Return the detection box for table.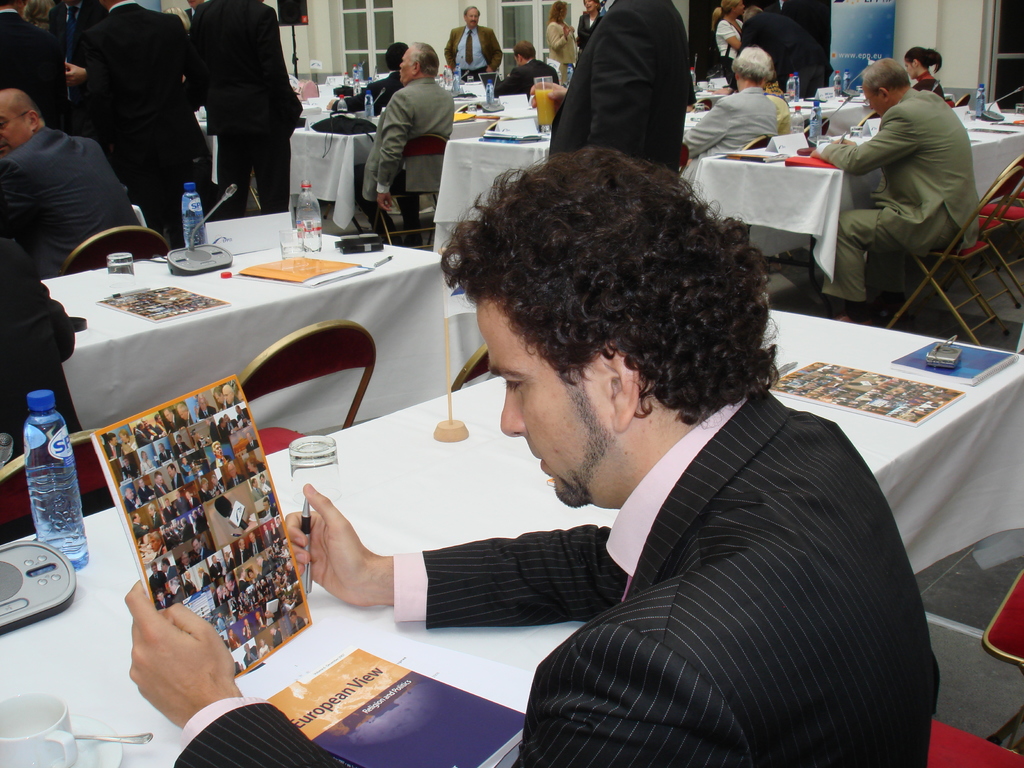
(x1=429, y1=61, x2=874, y2=242).
